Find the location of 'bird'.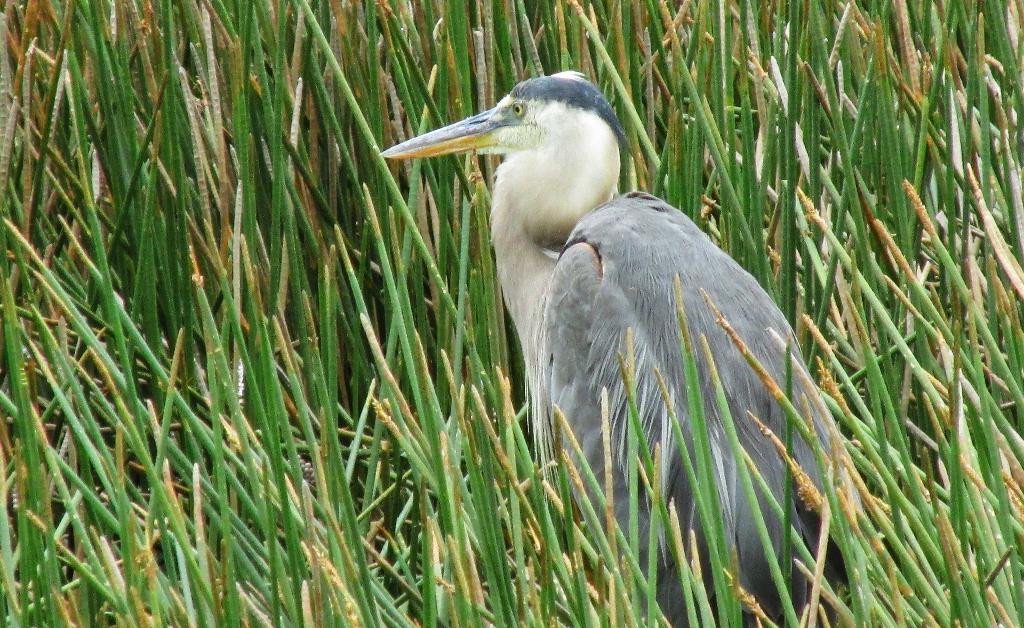
Location: 397,76,834,533.
